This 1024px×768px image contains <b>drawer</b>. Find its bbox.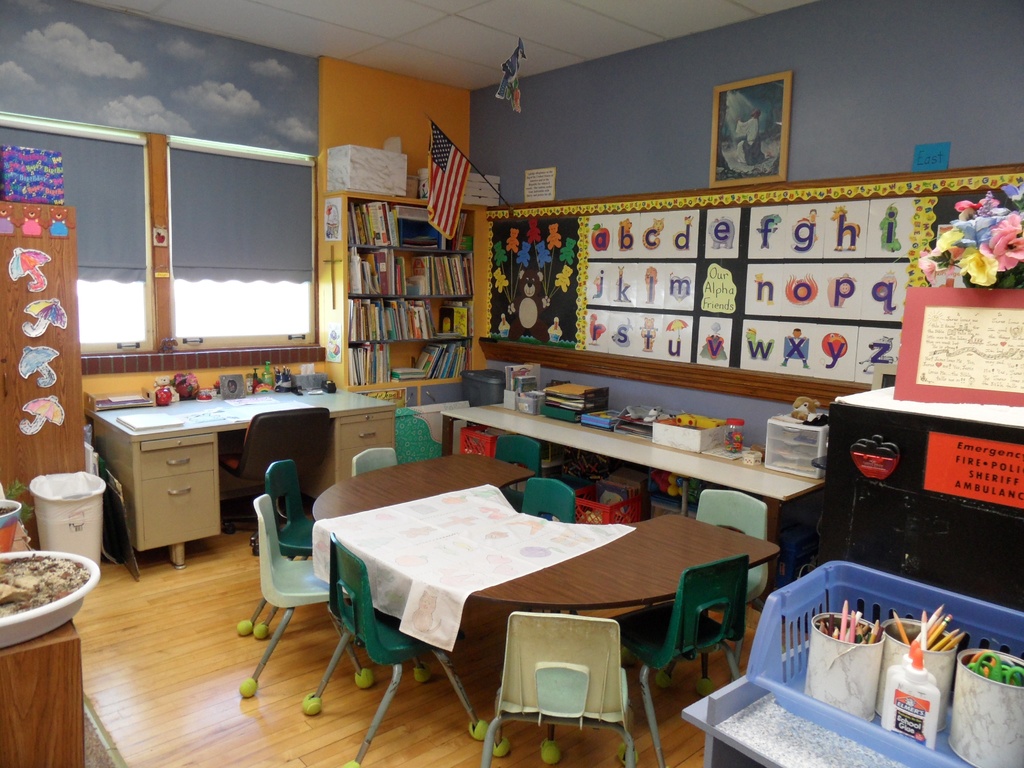
(left=339, top=413, right=395, bottom=452).
